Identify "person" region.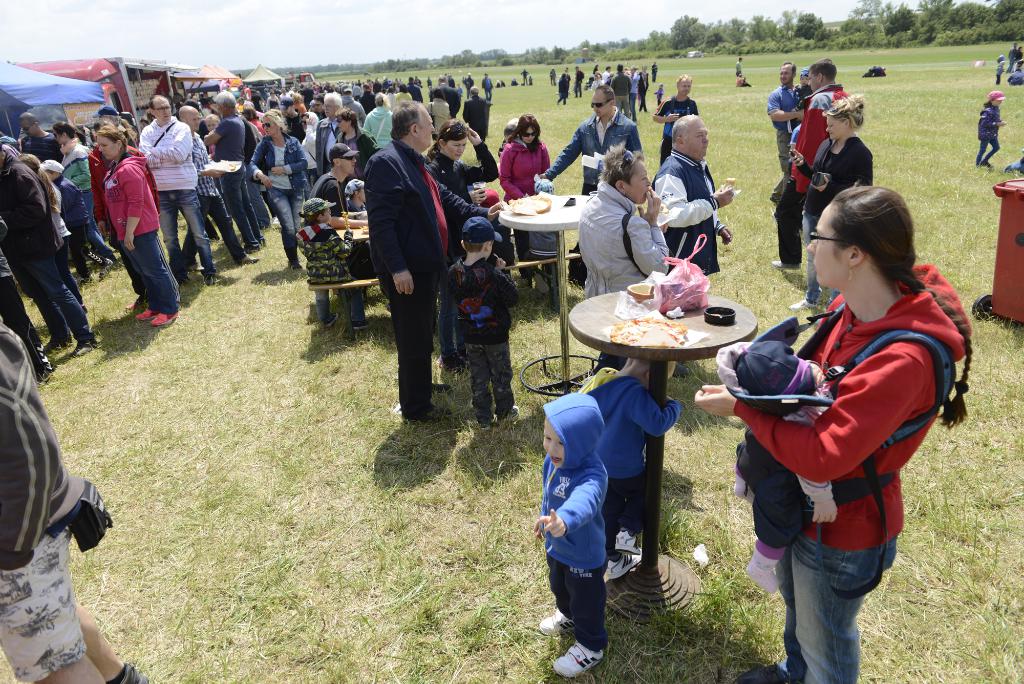
Region: left=363, top=101, right=468, bottom=416.
